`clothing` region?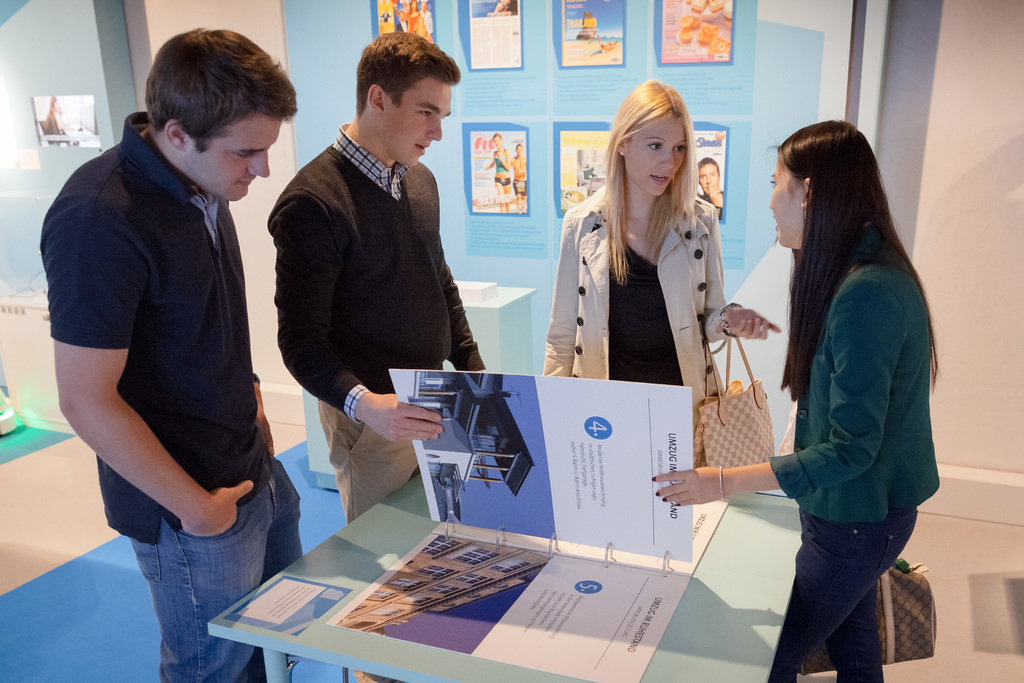
[x1=771, y1=259, x2=935, y2=682]
